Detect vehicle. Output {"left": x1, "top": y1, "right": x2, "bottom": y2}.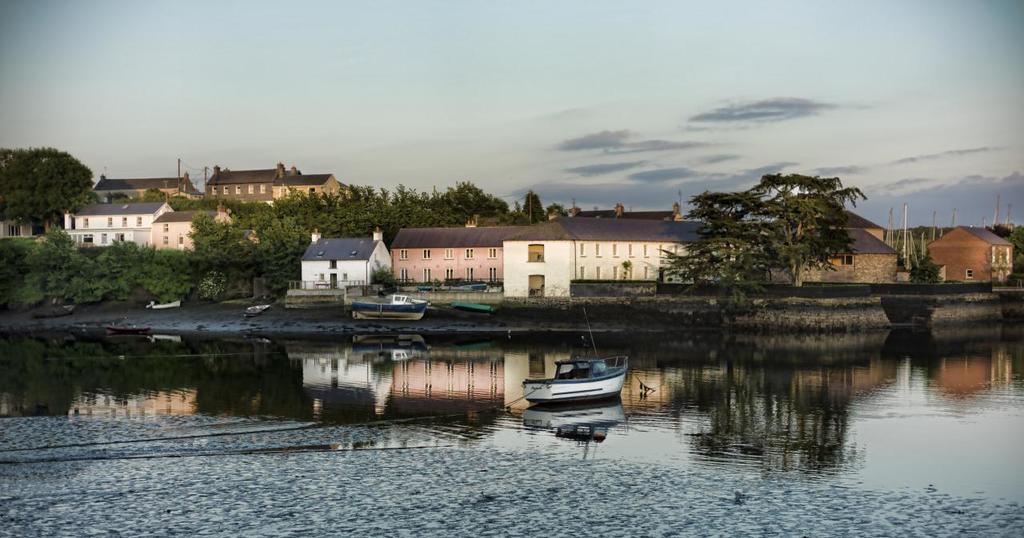
{"left": 142, "top": 297, "right": 186, "bottom": 314}.
